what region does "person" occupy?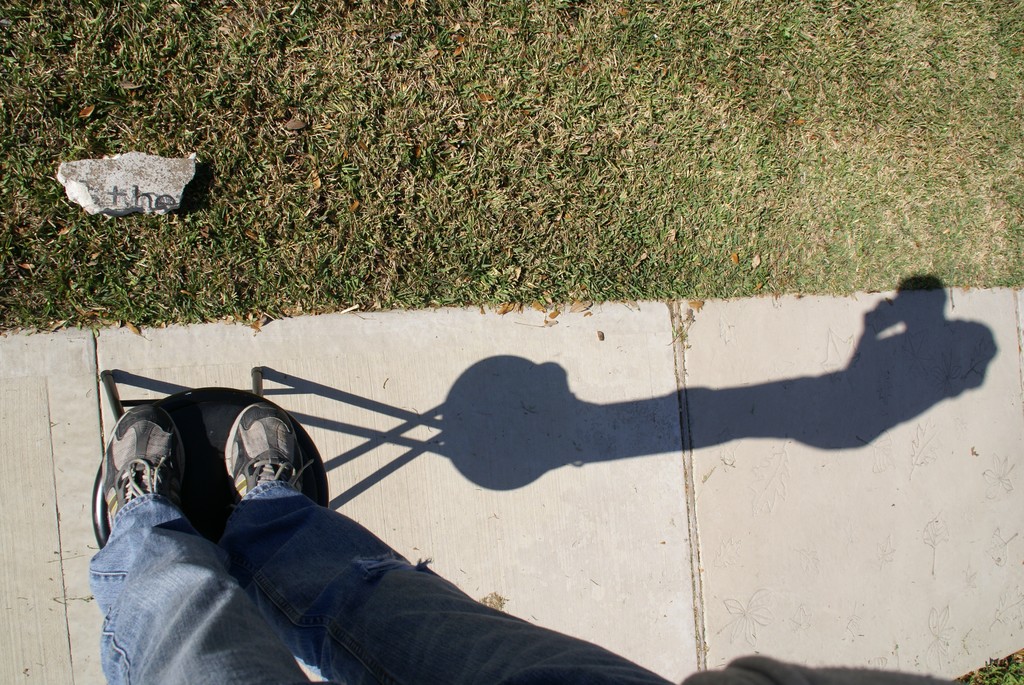
pyautogui.locateOnScreen(79, 383, 748, 684).
